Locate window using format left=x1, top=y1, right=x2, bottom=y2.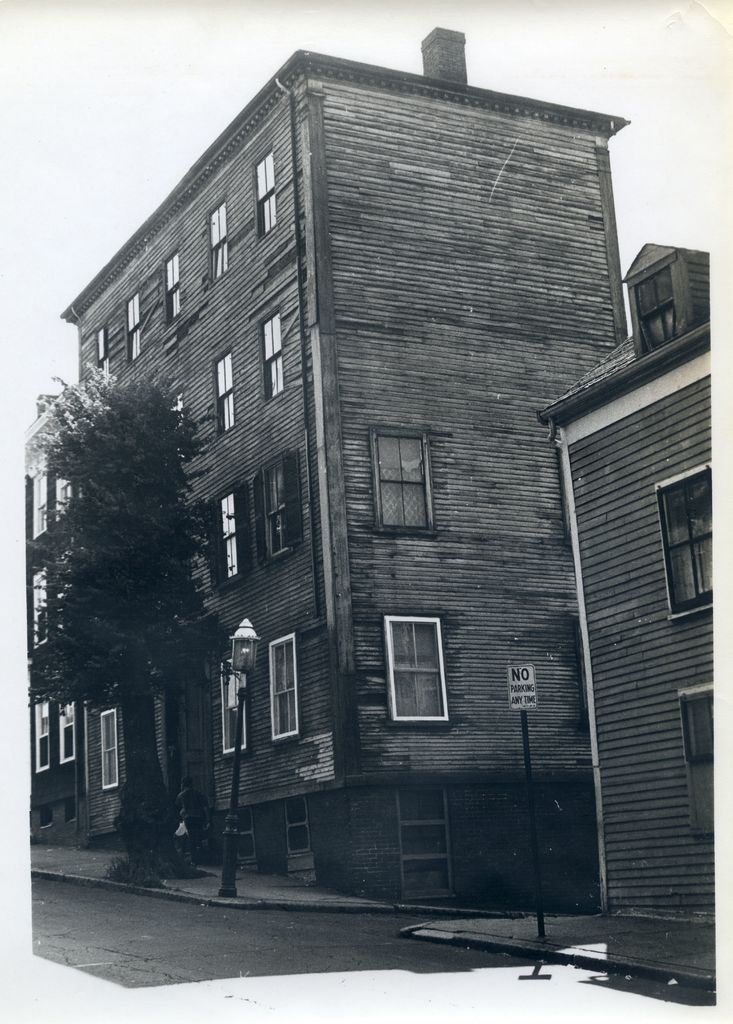
left=163, top=250, right=188, bottom=328.
